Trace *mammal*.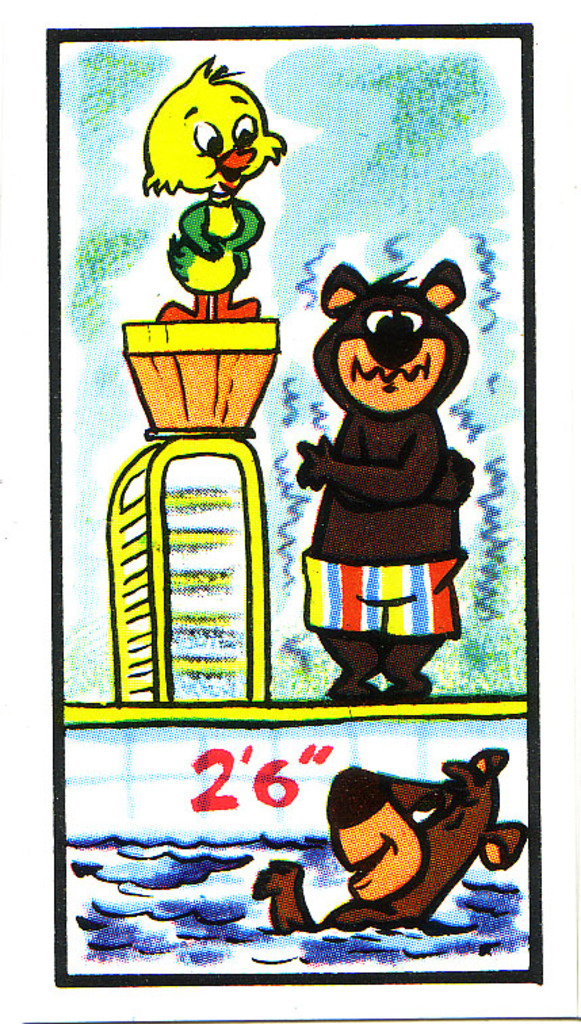
Traced to crop(288, 249, 483, 664).
